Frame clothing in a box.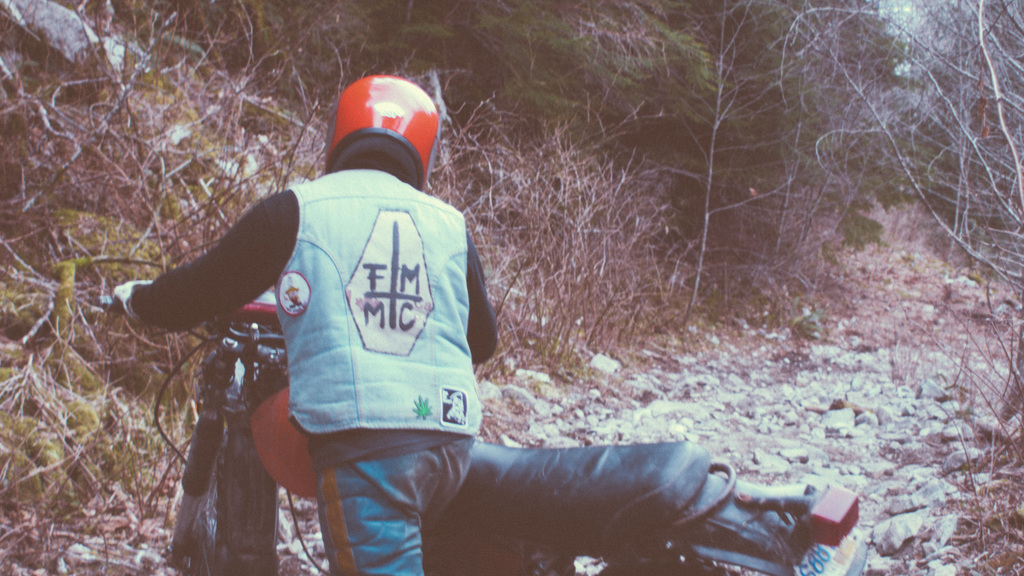
box=[125, 164, 502, 575].
